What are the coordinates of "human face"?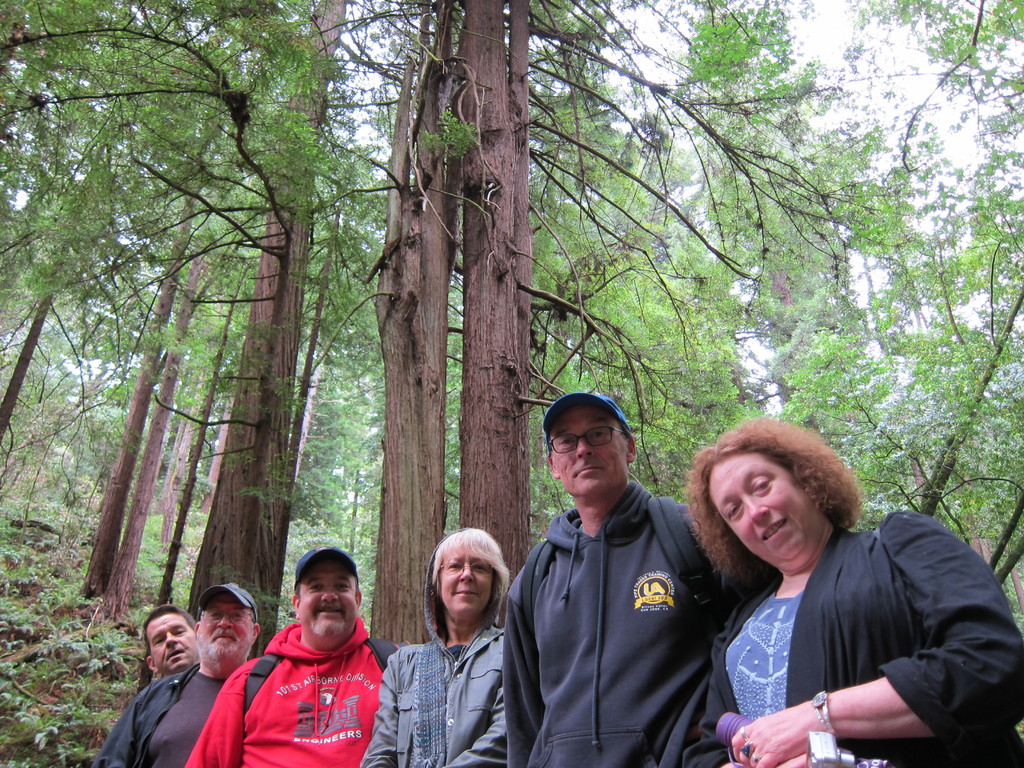
(146, 611, 197, 672).
